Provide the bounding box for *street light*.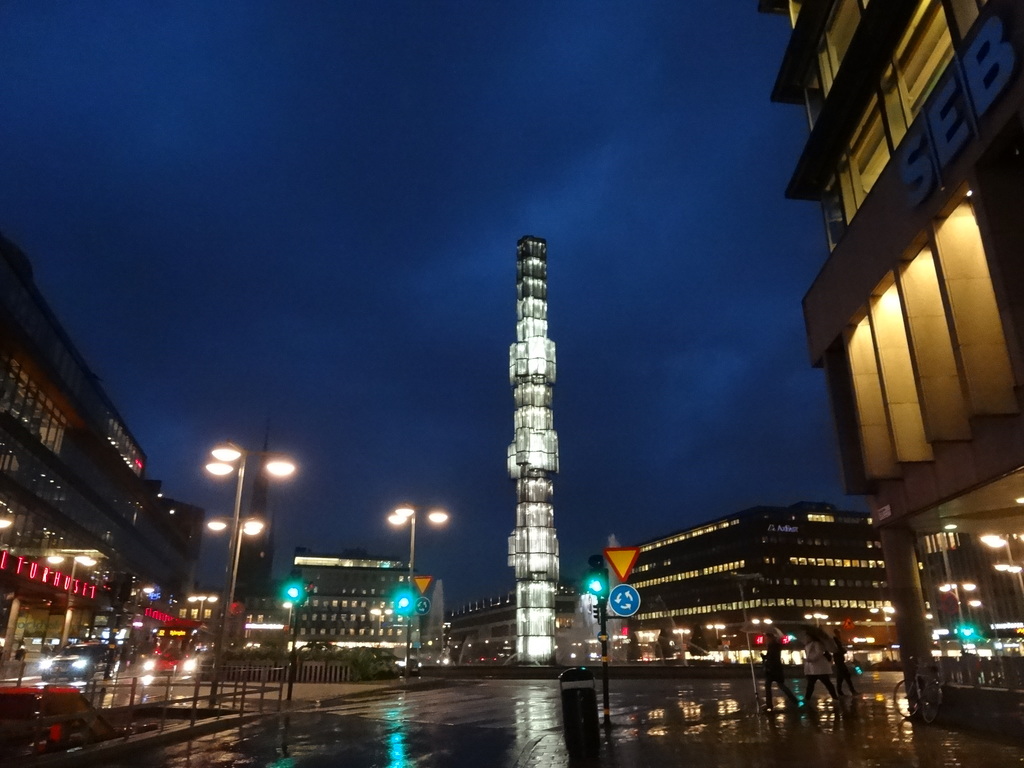
<region>186, 590, 218, 619</region>.
